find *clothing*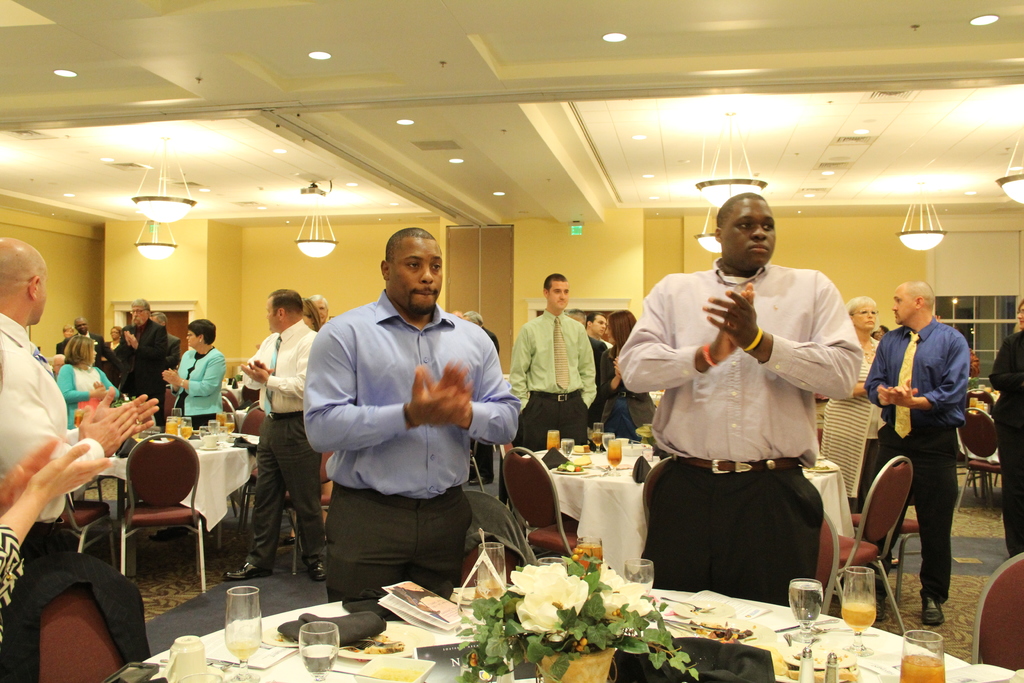
bbox(598, 347, 653, 431)
